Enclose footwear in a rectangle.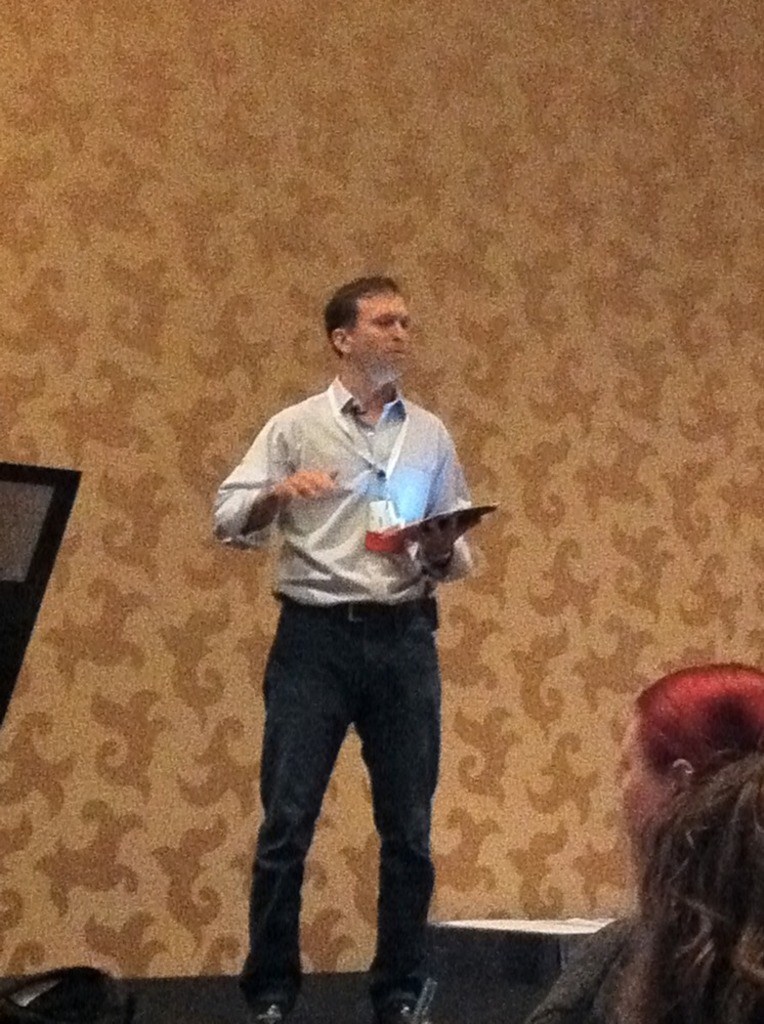
locate(252, 1009, 284, 1019).
